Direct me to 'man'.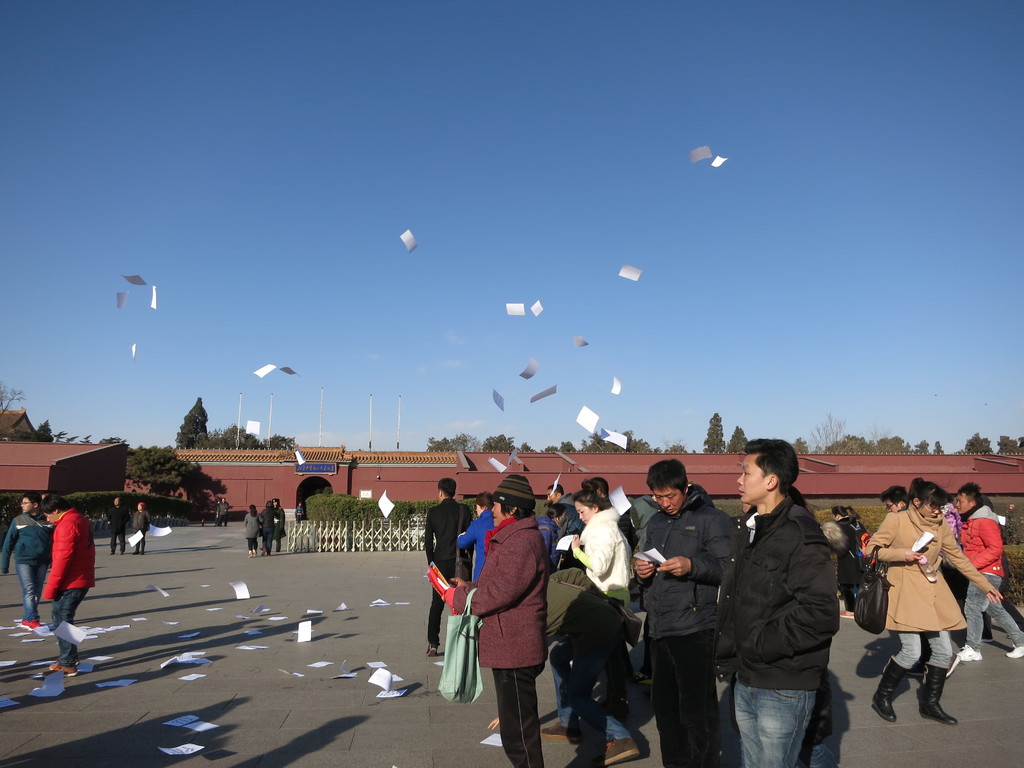
Direction: detection(0, 491, 57, 630).
